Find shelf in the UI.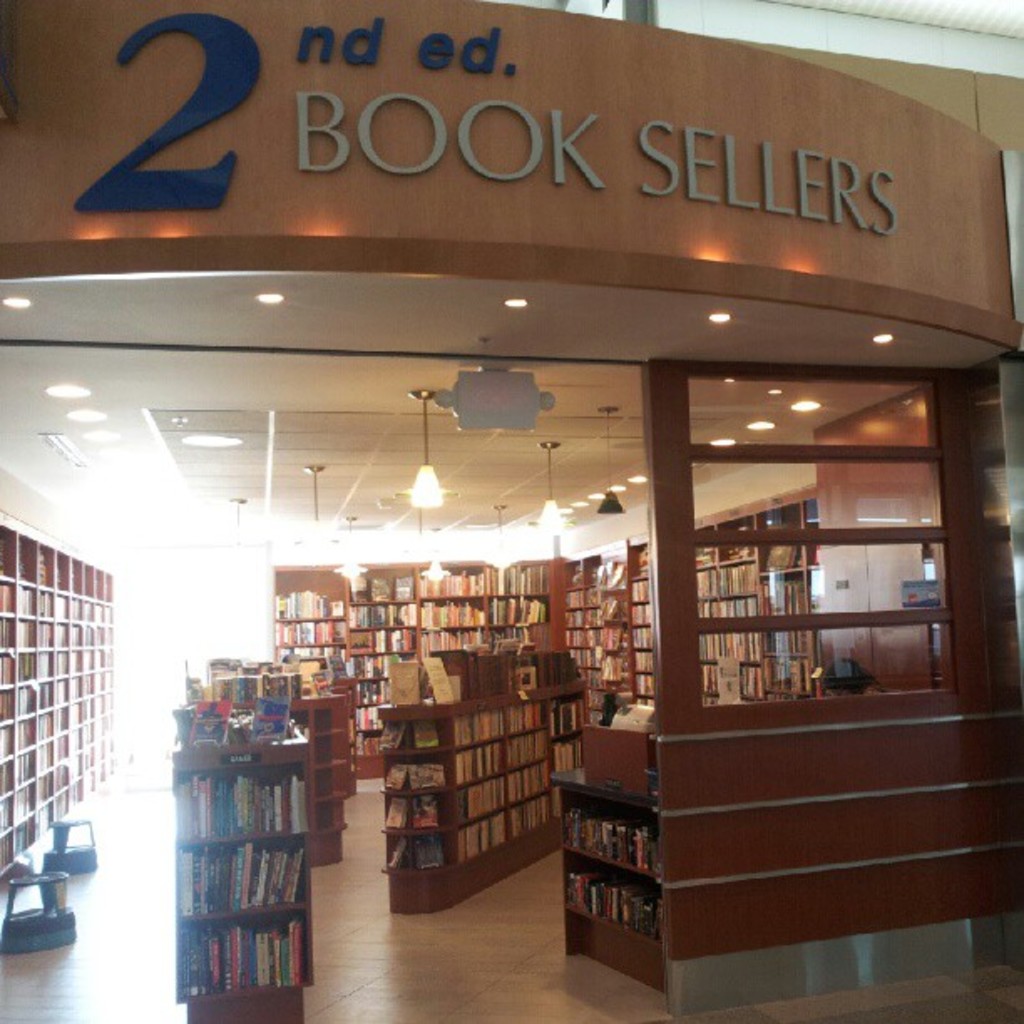
UI element at (left=380, top=676, right=587, bottom=920).
